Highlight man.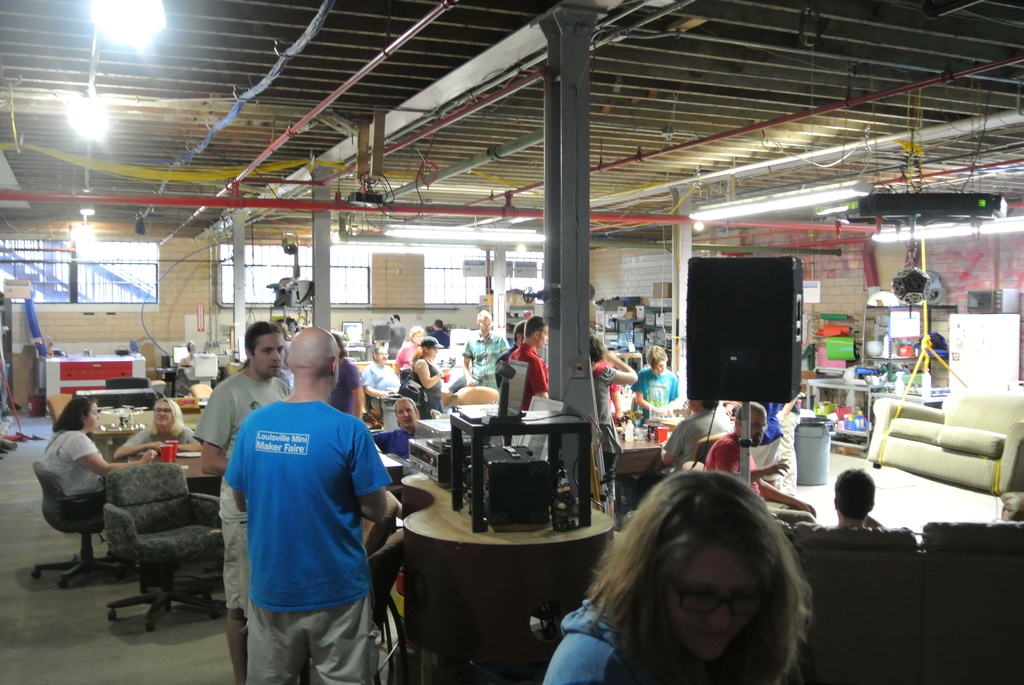
Highlighted region: 504:319:551:410.
